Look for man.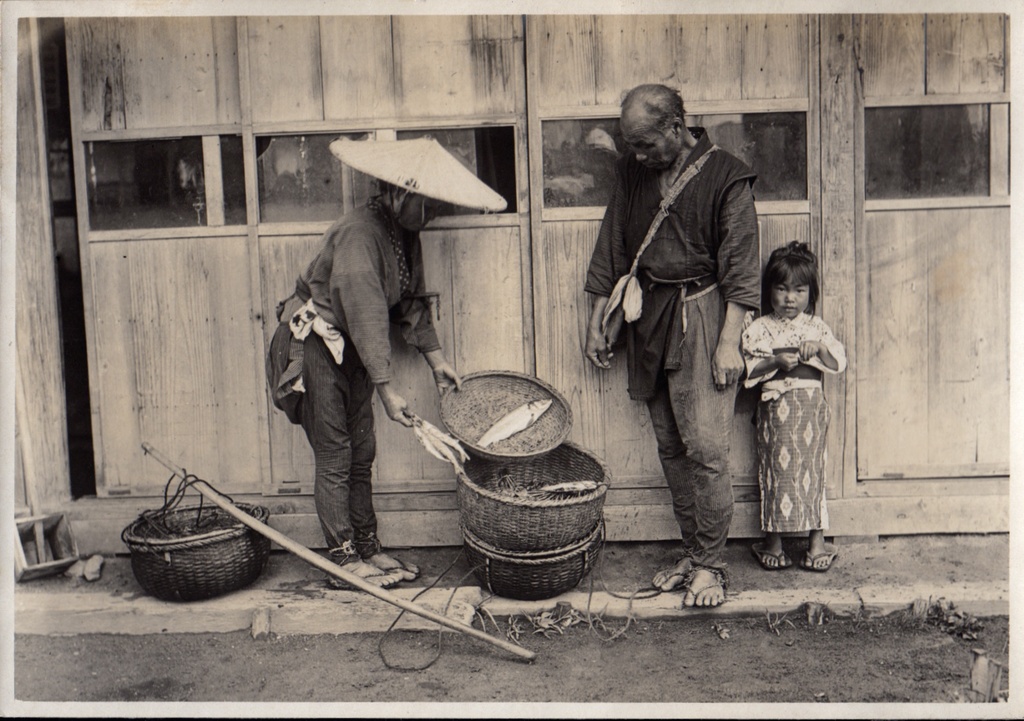
Found: 588:90:770:585.
